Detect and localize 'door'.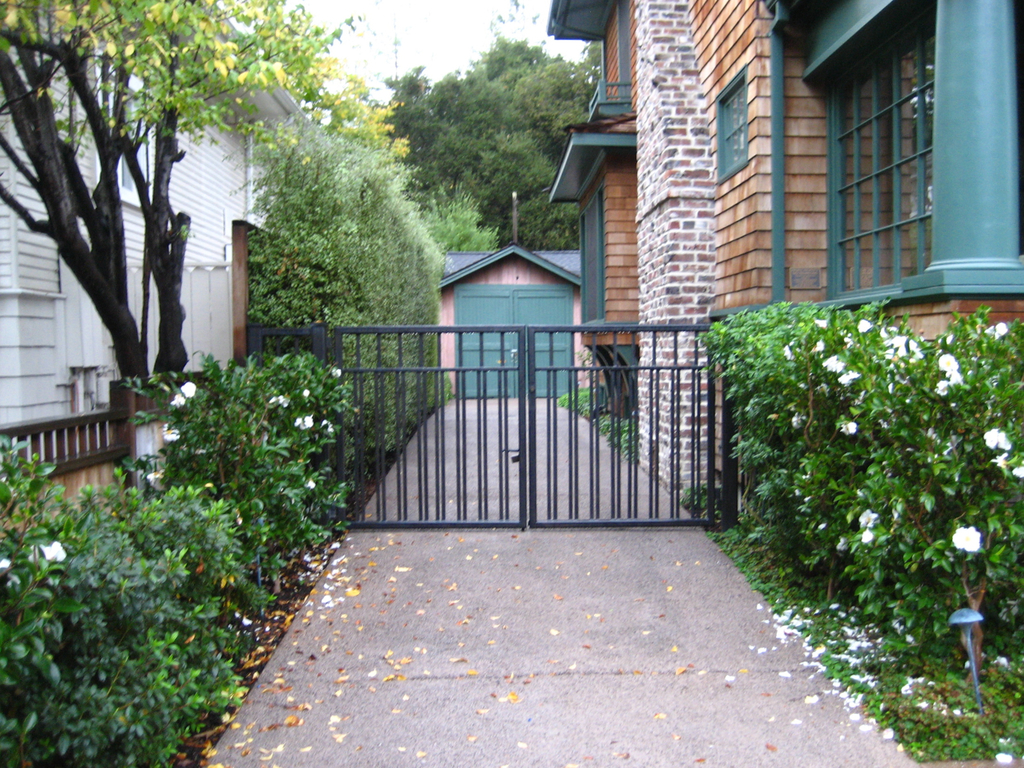
Localized at bbox=(446, 276, 514, 397).
